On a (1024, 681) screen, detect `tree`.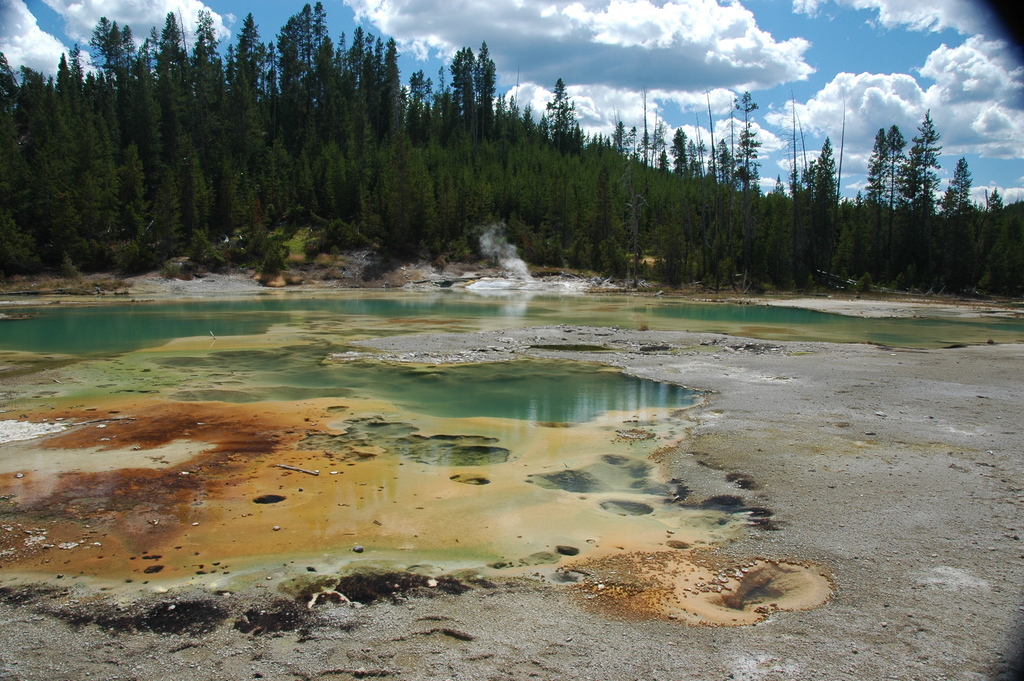
x1=475 y1=40 x2=497 y2=106.
